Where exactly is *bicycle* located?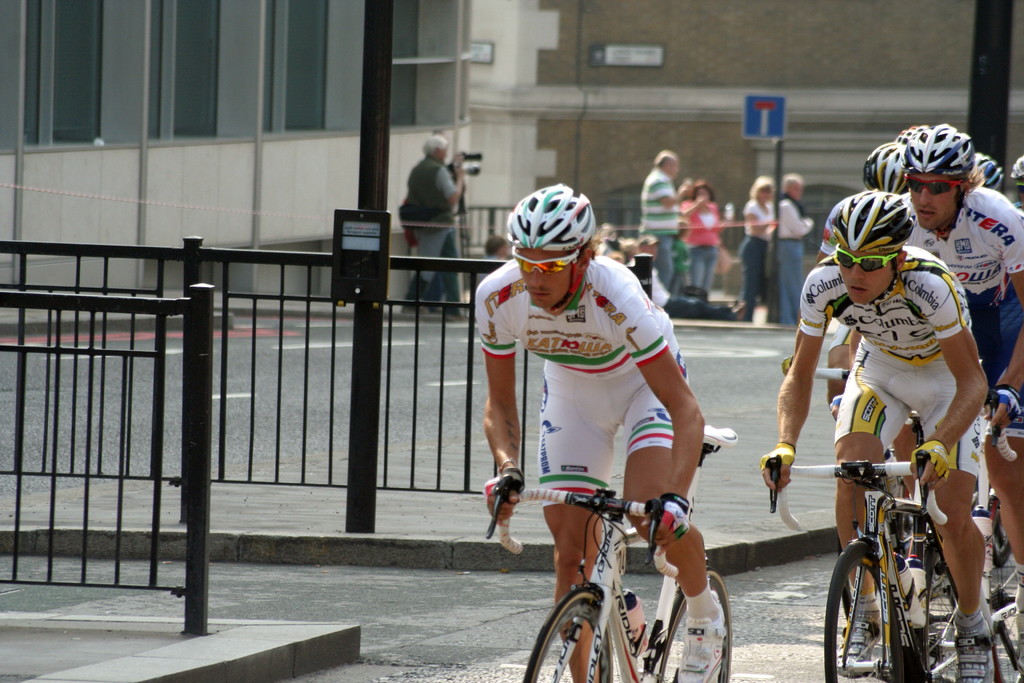
Its bounding box is select_region(479, 424, 733, 682).
